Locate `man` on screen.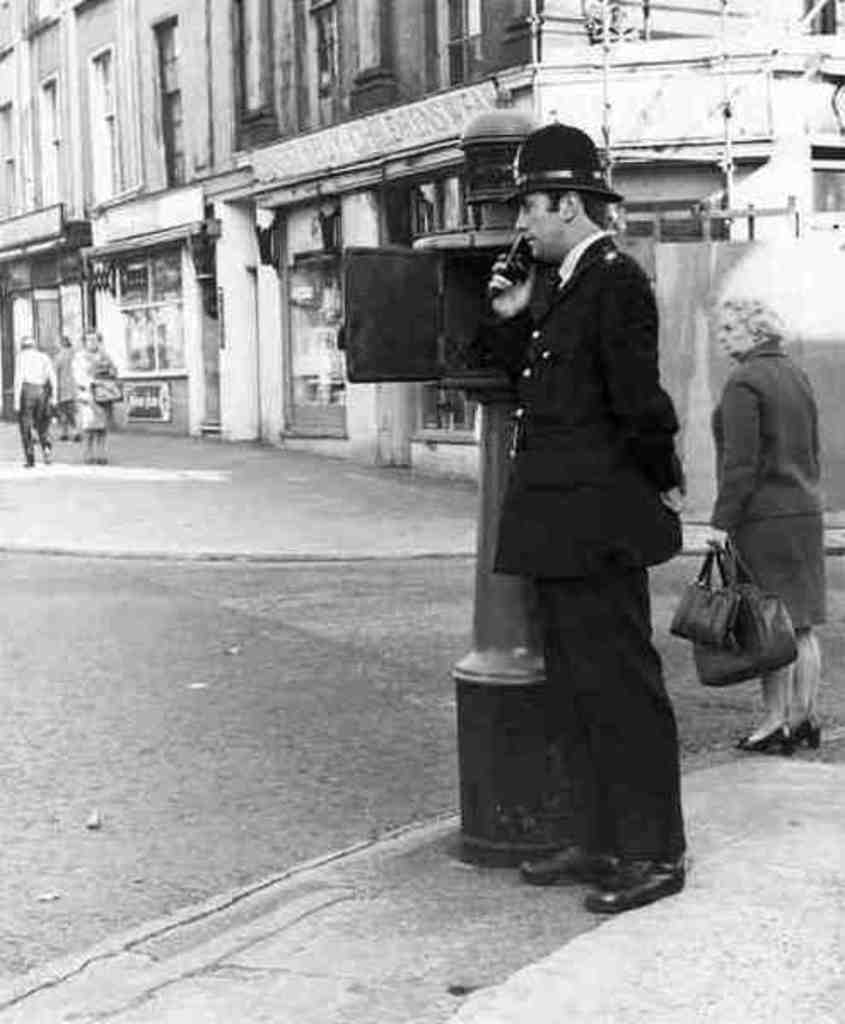
On screen at 449:133:714:884.
